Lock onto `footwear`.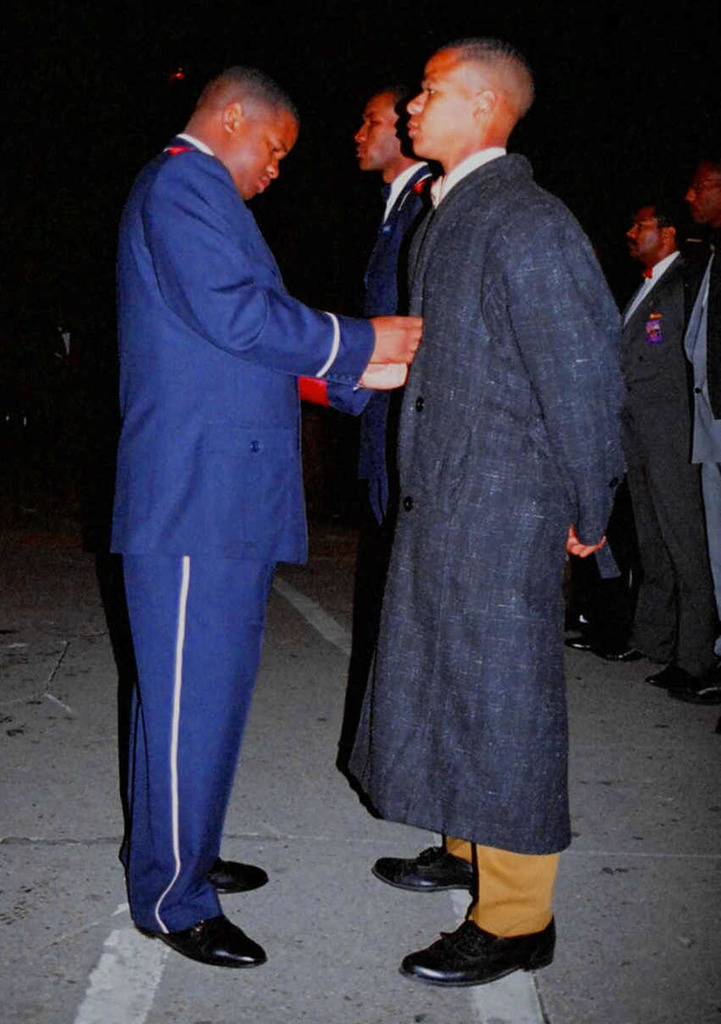
Locked: (left=675, top=680, right=720, bottom=711).
